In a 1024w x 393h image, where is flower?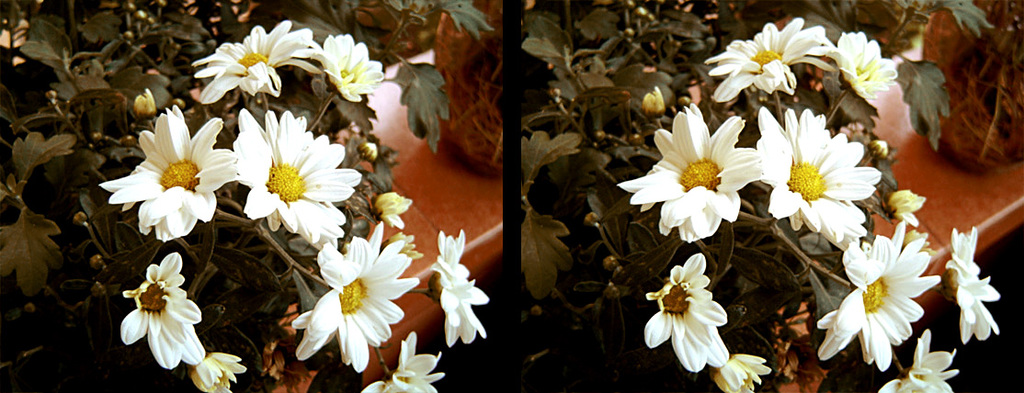
322/37/385/102.
